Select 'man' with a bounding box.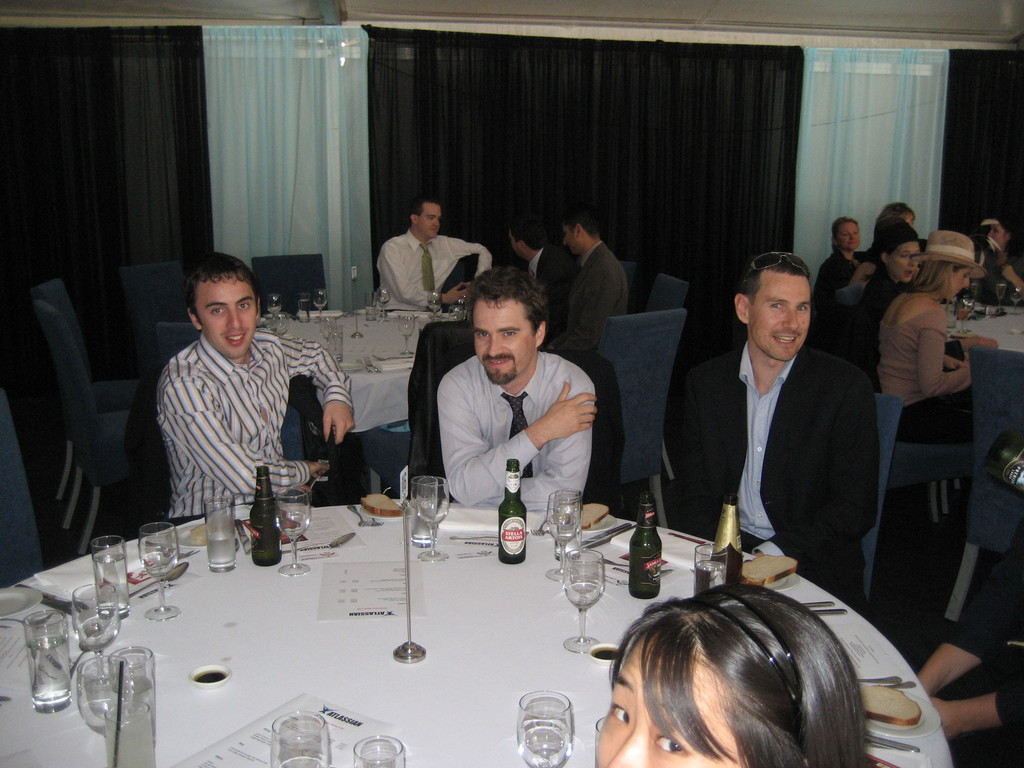
rect(436, 270, 597, 512).
